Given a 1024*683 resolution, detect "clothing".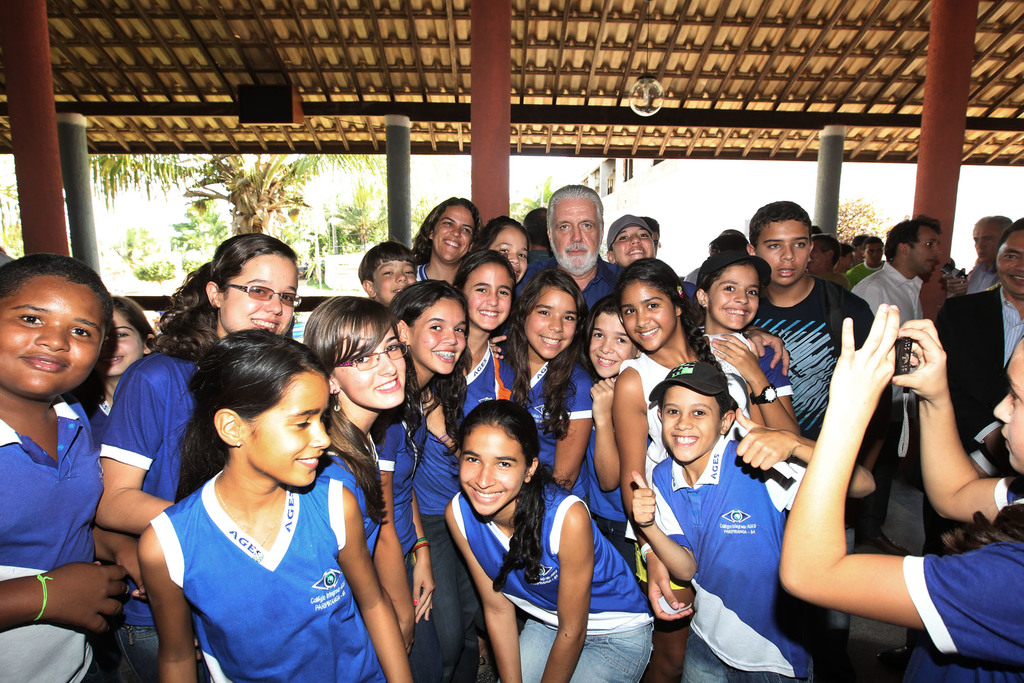
x1=311, y1=431, x2=373, y2=558.
